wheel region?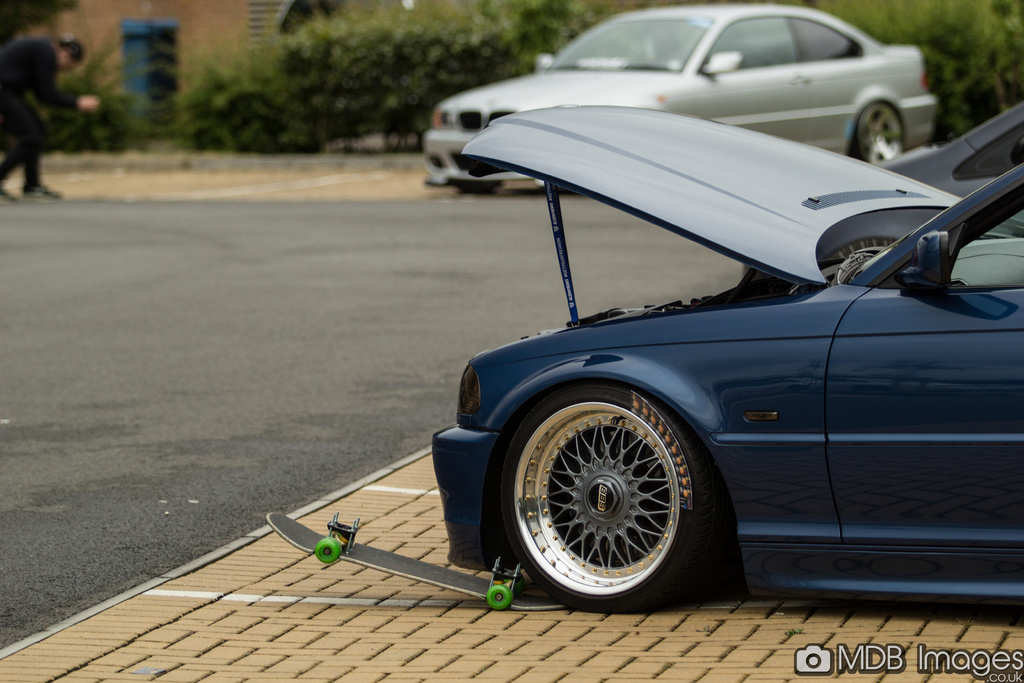
bbox(849, 102, 904, 165)
